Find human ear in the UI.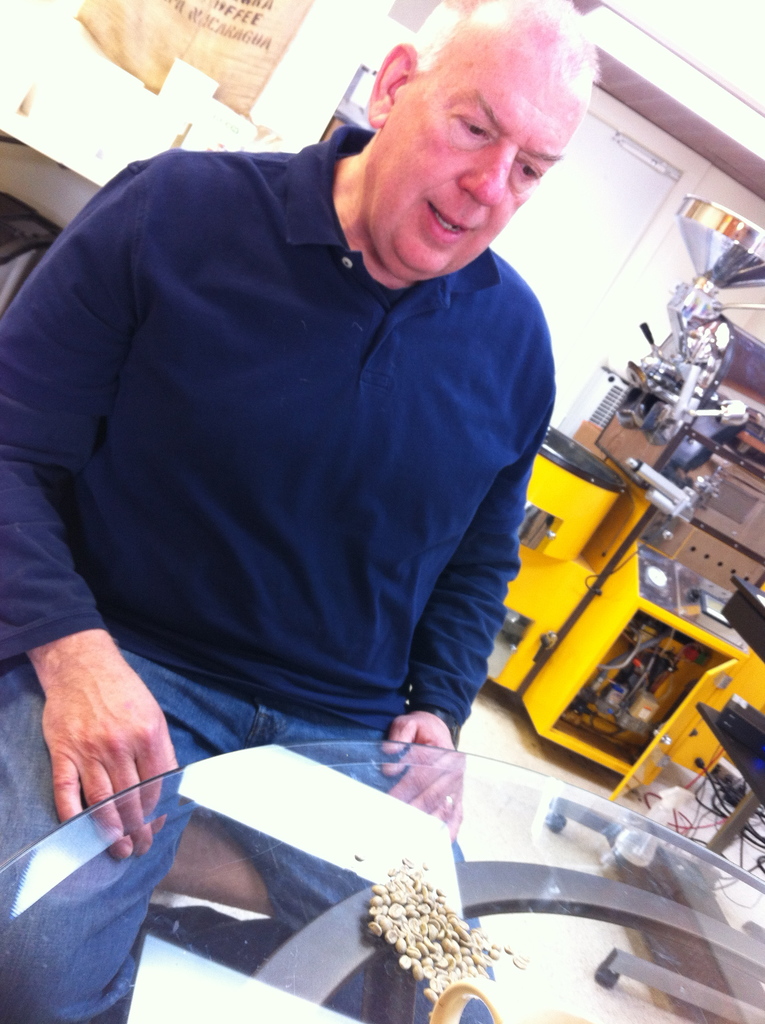
UI element at x1=370 y1=49 x2=414 y2=127.
